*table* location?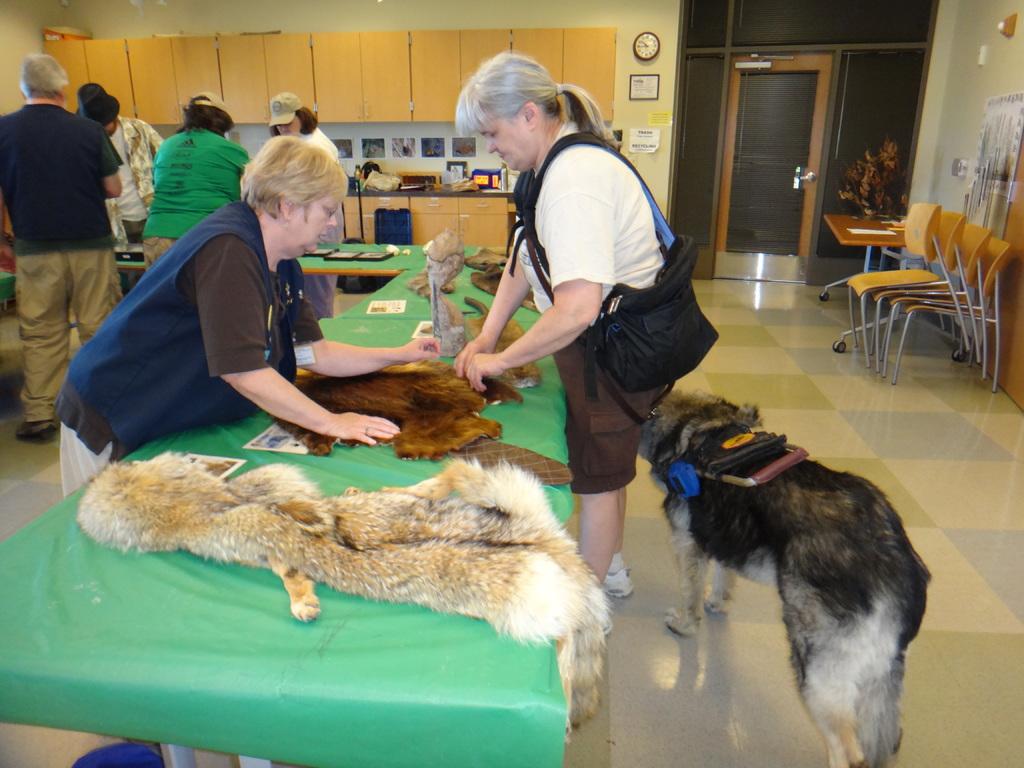
bbox=[111, 239, 513, 278]
